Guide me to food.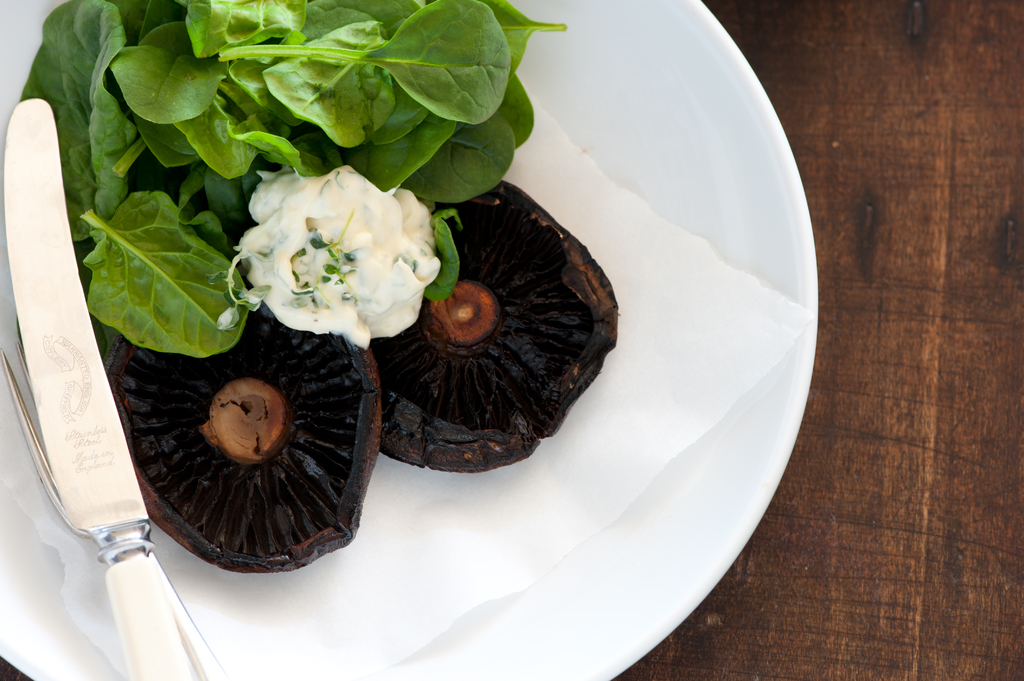
Guidance: <region>374, 175, 623, 477</region>.
